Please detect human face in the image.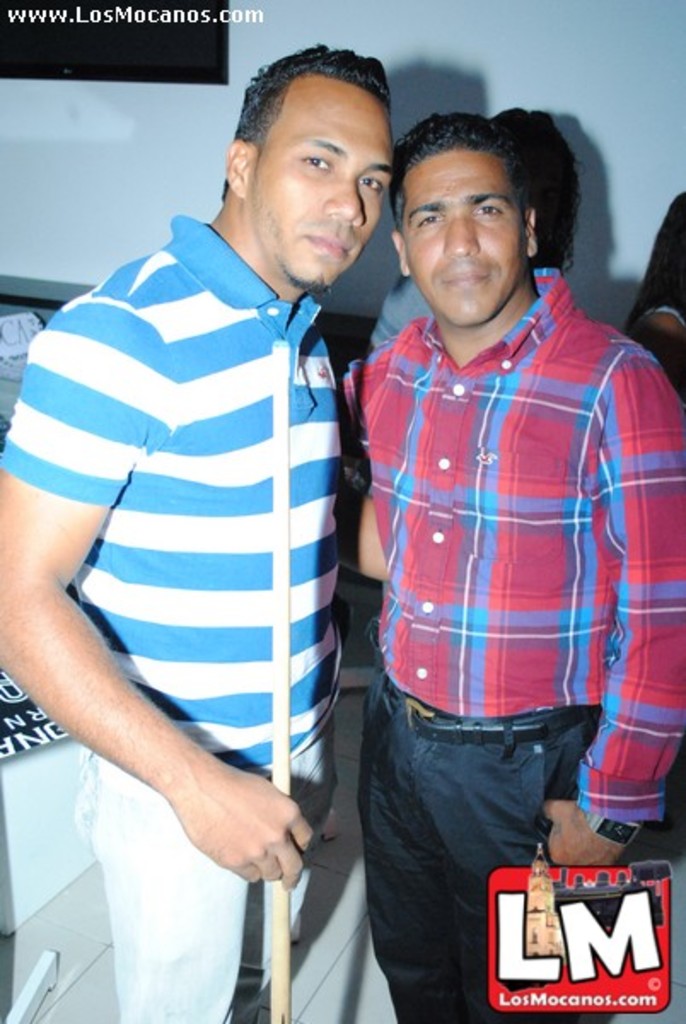
x1=406 y1=148 x2=517 y2=326.
